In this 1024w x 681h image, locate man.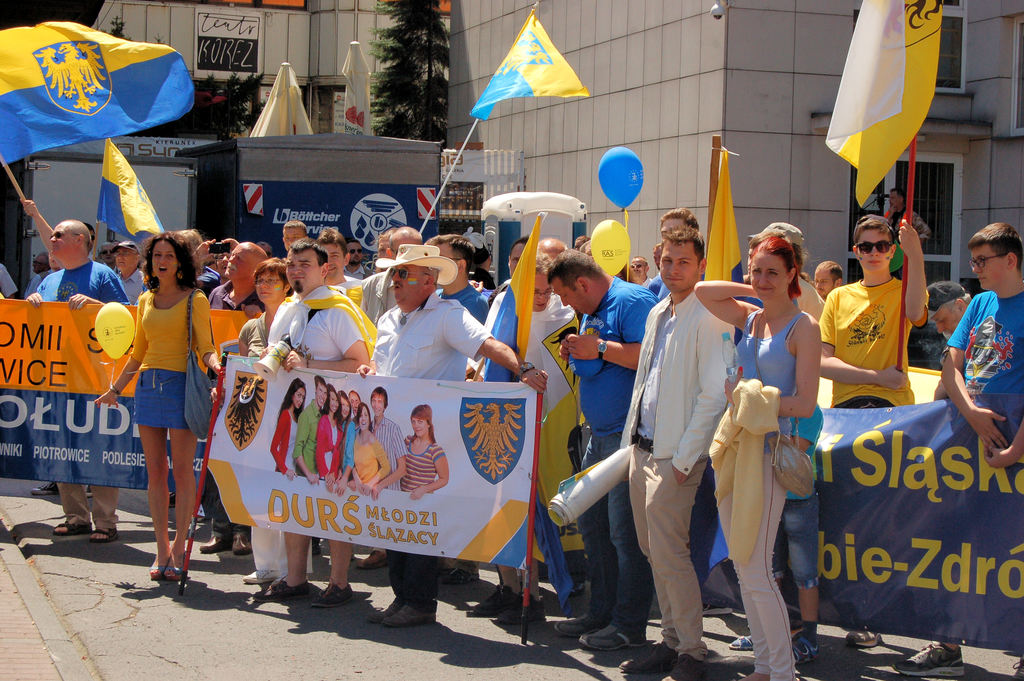
Bounding box: {"x1": 312, "y1": 229, "x2": 364, "y2": 553}.
